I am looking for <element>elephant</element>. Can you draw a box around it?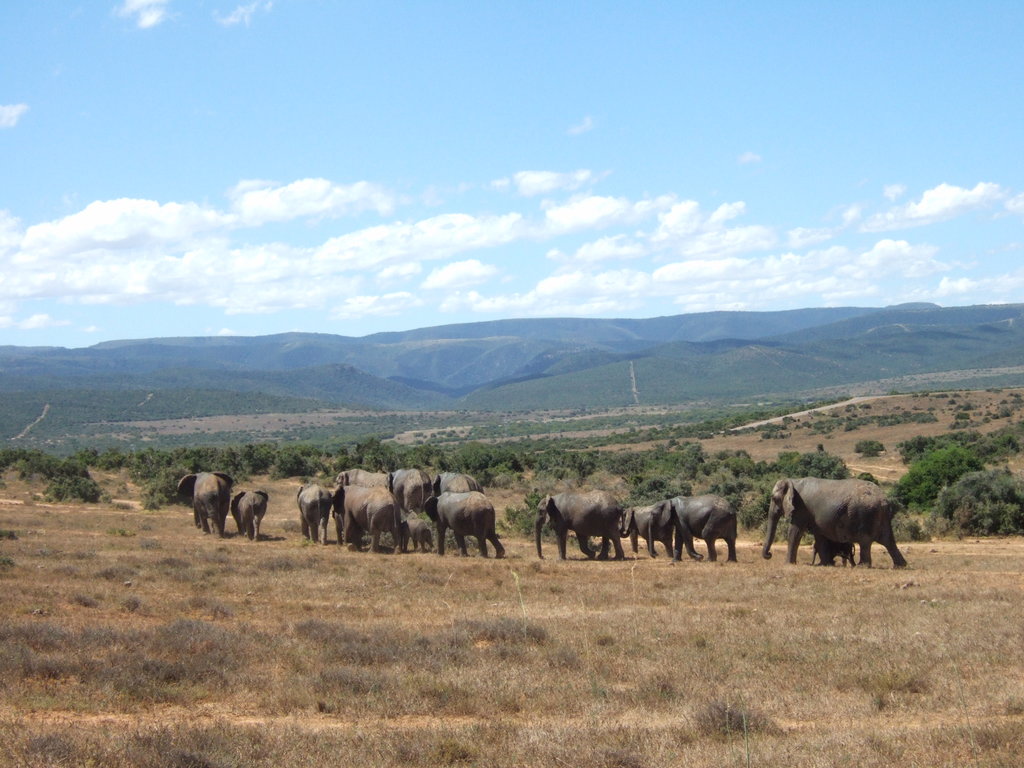
Sure, the bounding box is (292,482,344,543).
